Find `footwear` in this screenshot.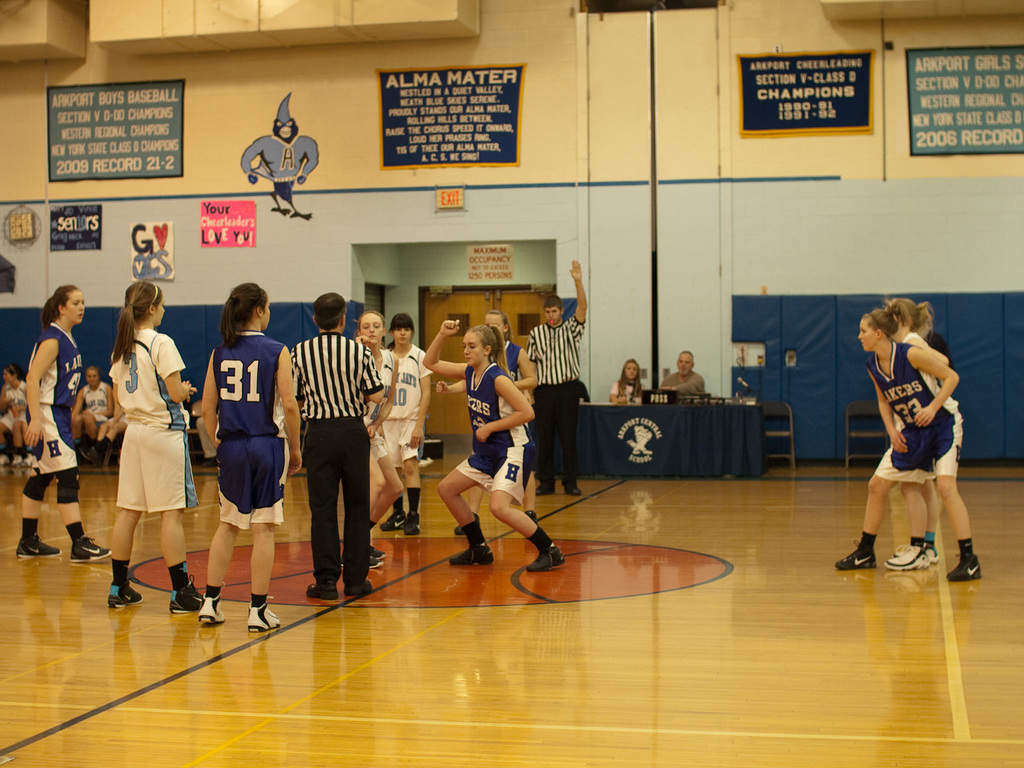
The bounding box for `footwear` is rect(339, 573, 371, 597).
